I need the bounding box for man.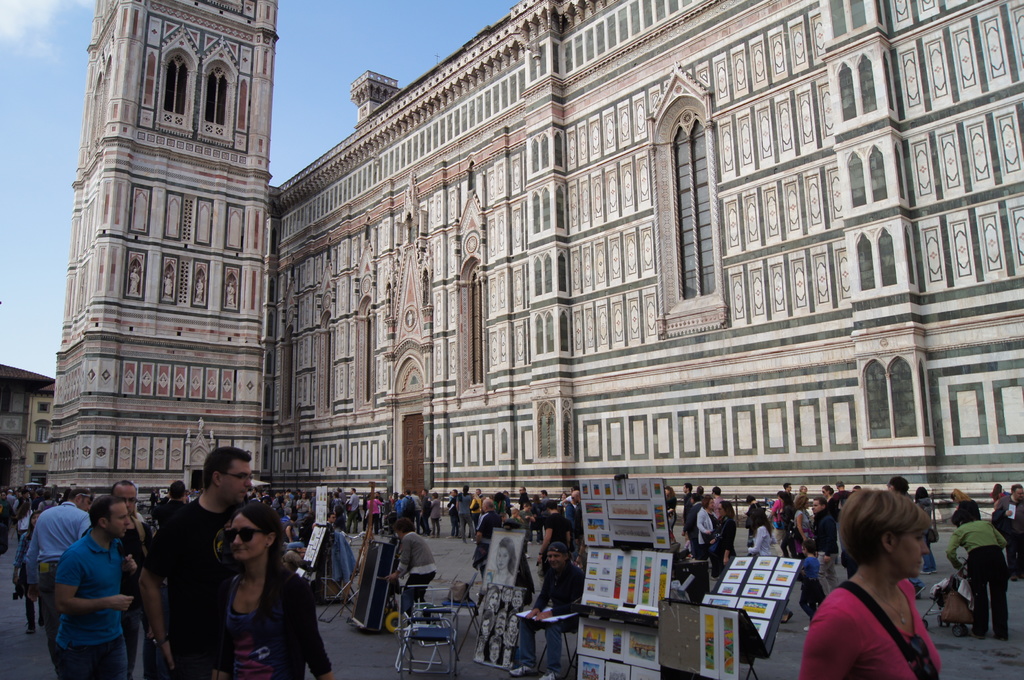
Here it is: <box>51,493,134,679</box>.
